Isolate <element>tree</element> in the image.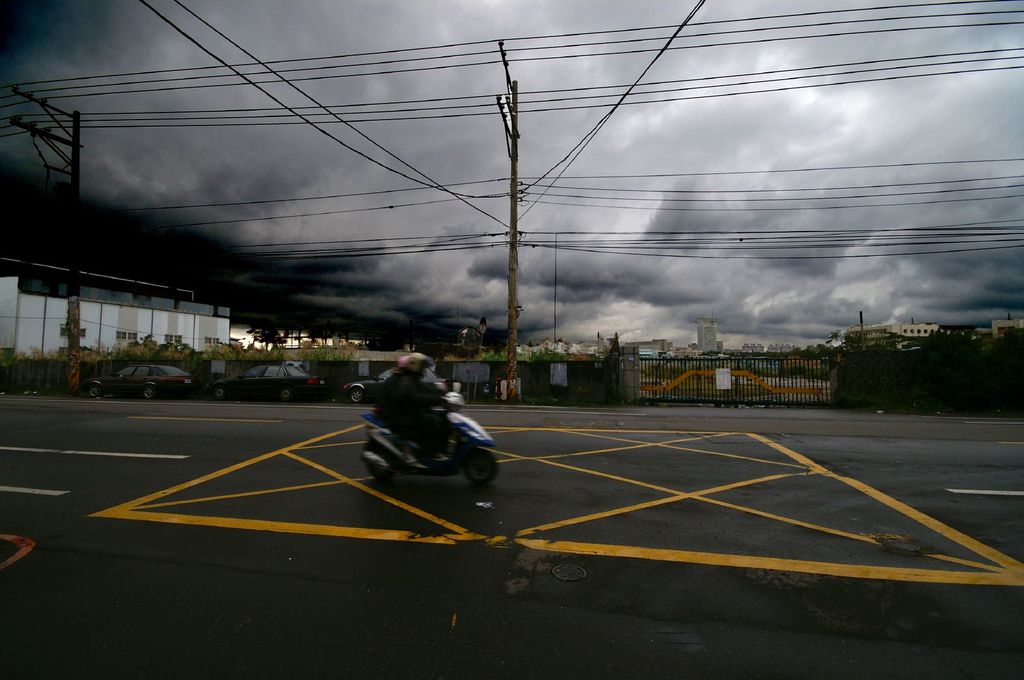
Isolated region: (823,329,852,352).
